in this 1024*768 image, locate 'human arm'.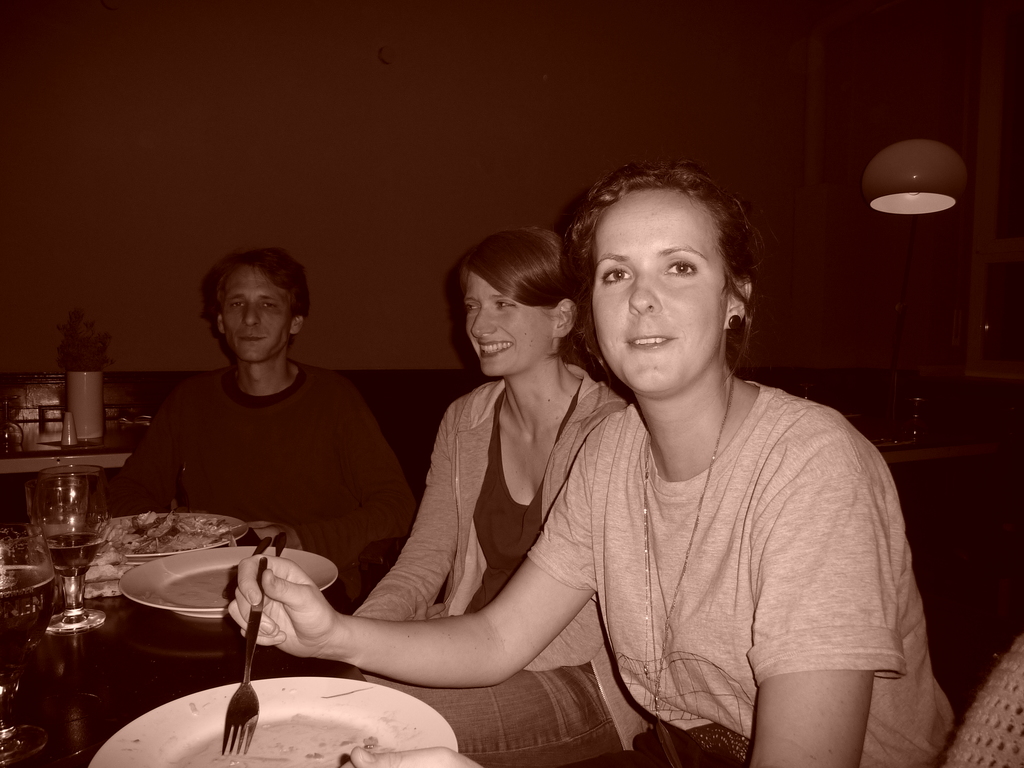
Bounding box: bbox(99, 375, 185, 515).
